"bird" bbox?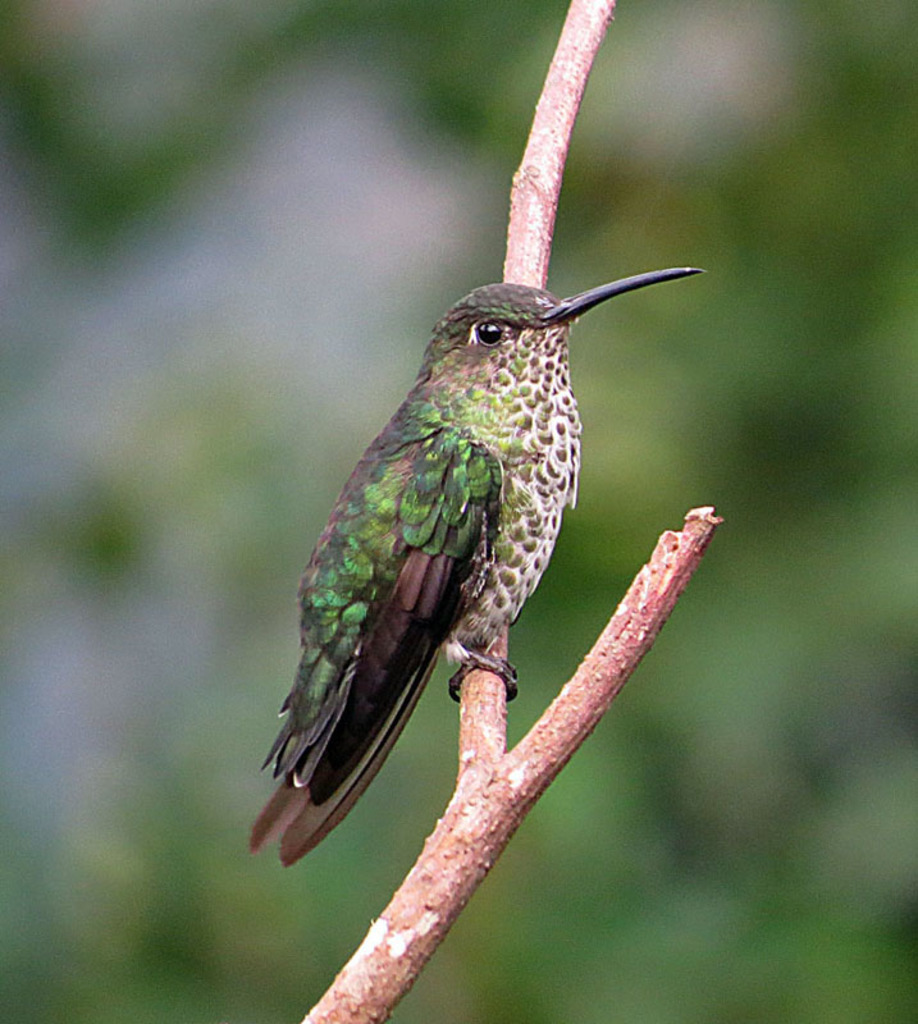
box(245, 205, 700, 856)
